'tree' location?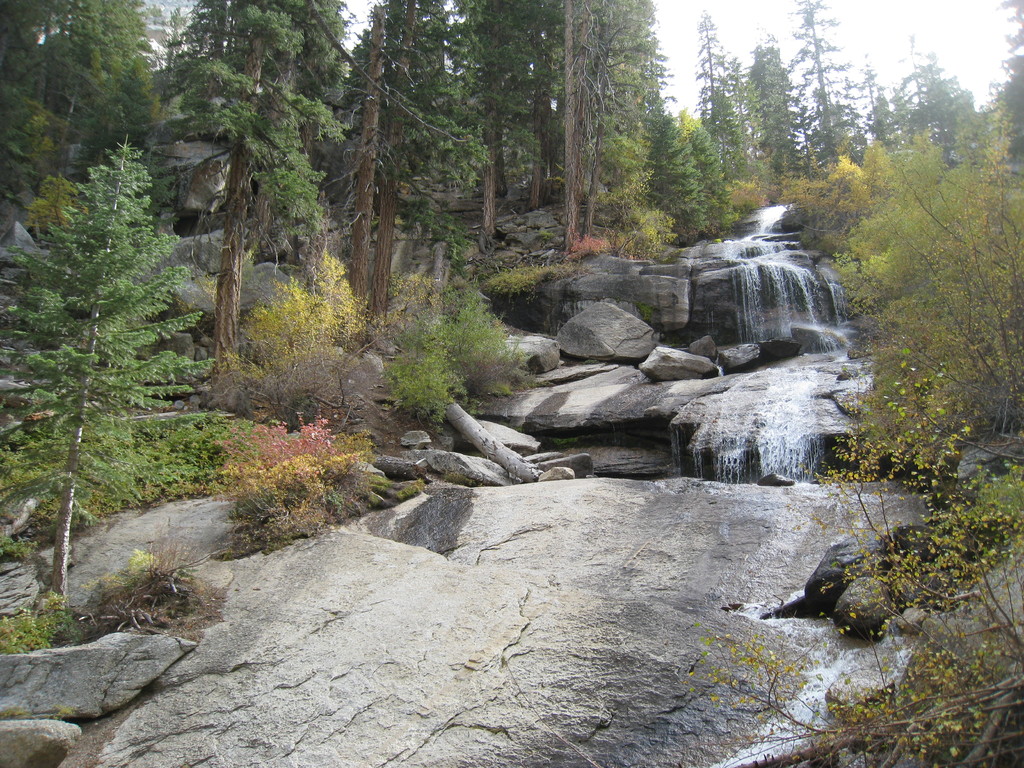
(670, 108, 733, 248)
